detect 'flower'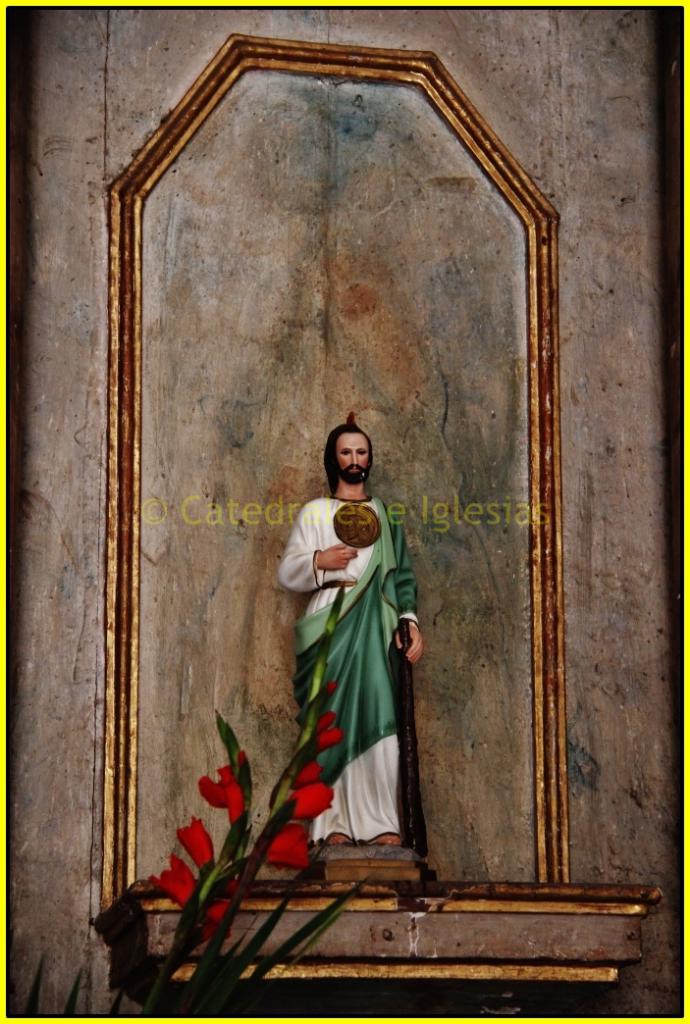
l=313, t=723, r=338, b=749
